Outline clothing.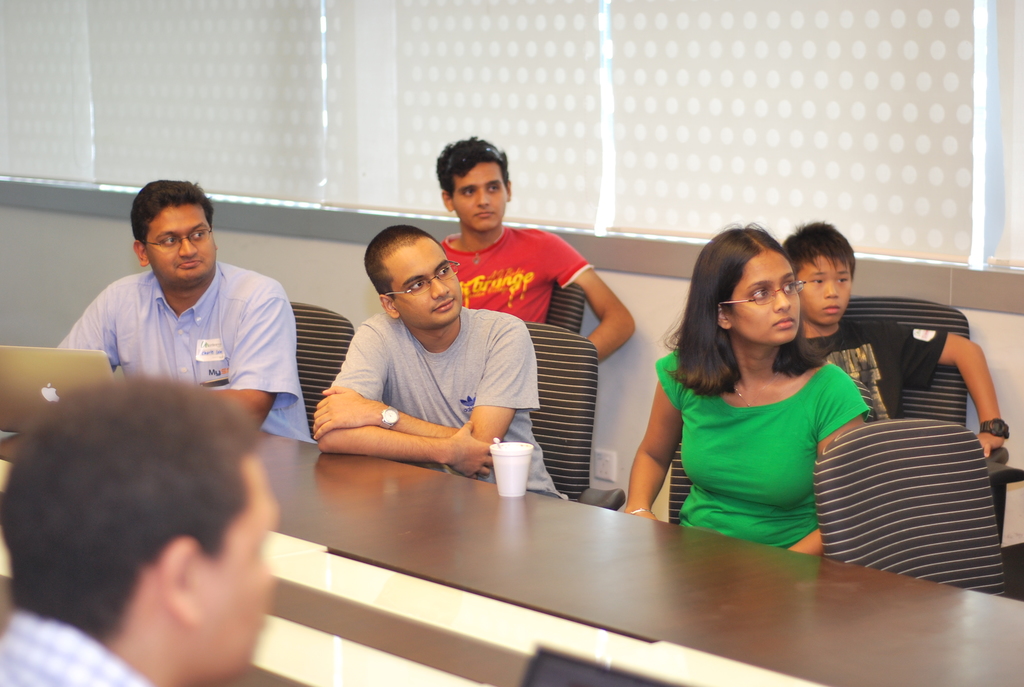
Outline: (56, 259, 320, 439).
